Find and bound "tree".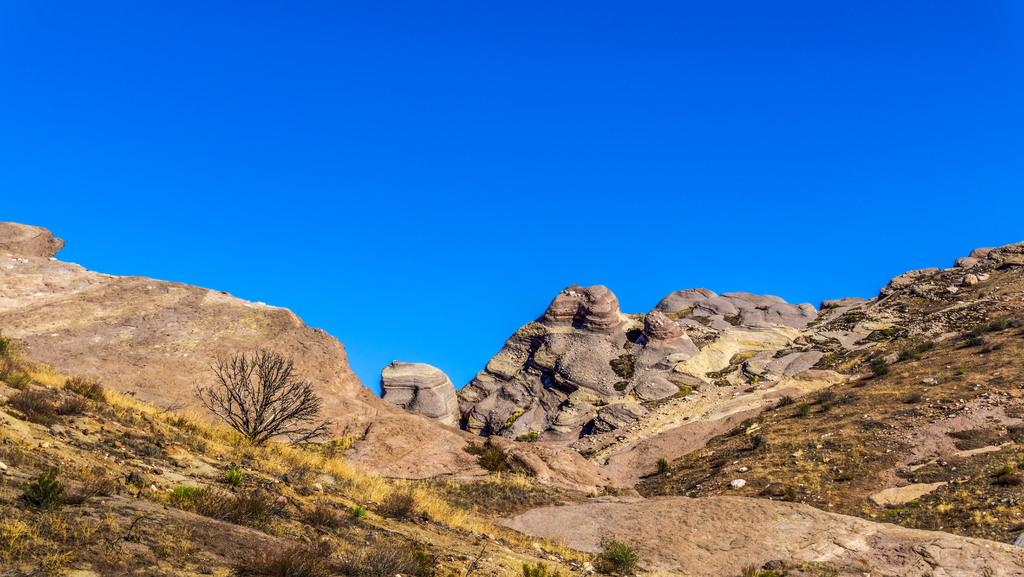
Bound: select_region(219, 346, 320, 449).
